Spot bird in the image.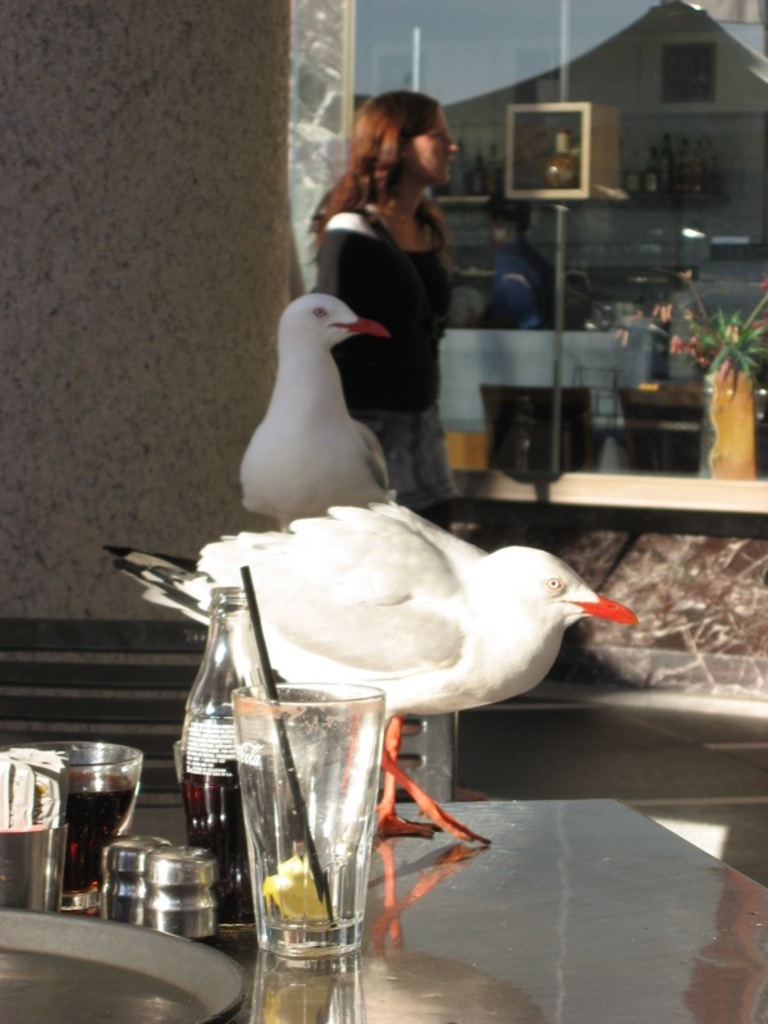
bird found at 104, 500, 645, 845.
